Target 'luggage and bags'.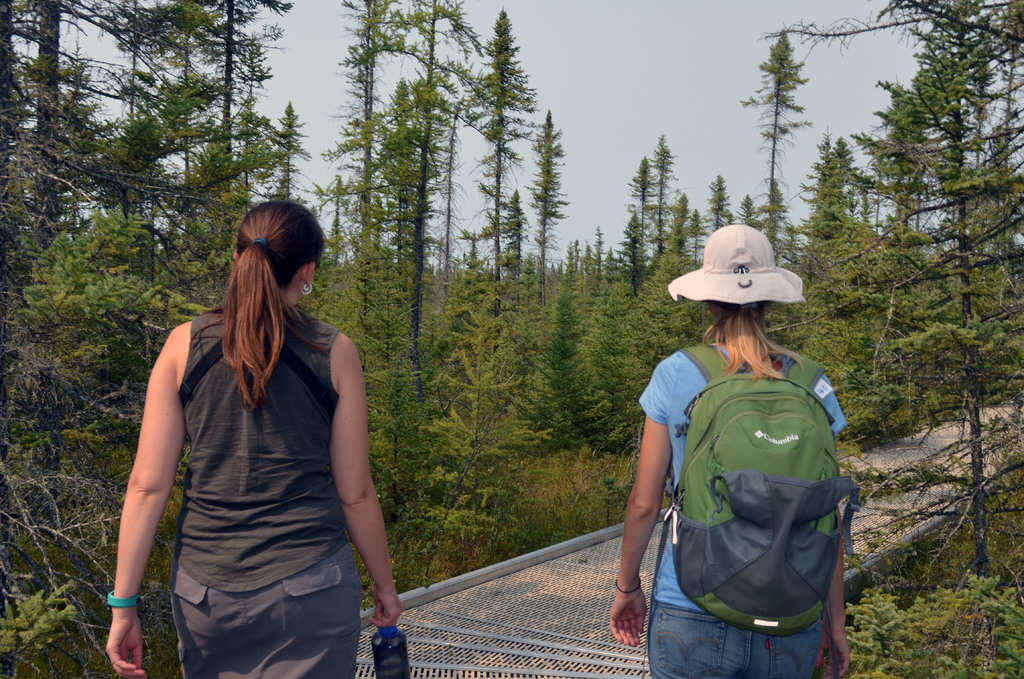
Target region: bbox(667, 345, 856, 641).
